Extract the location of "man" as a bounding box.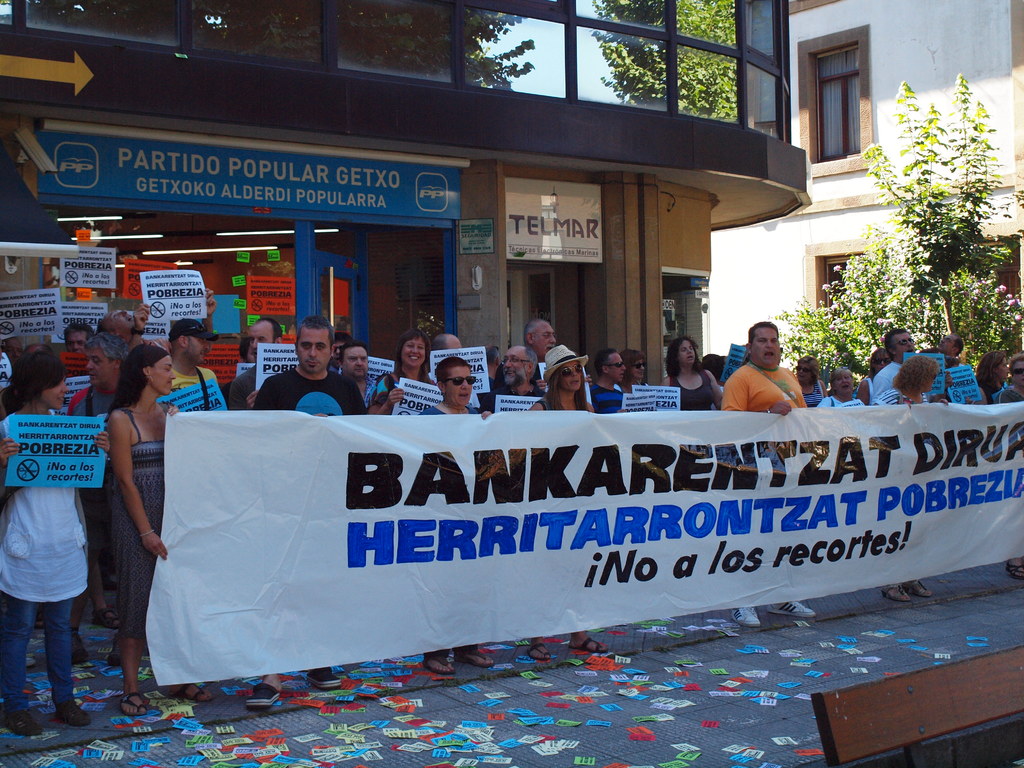
Rect(168, 320, 214, 392).
